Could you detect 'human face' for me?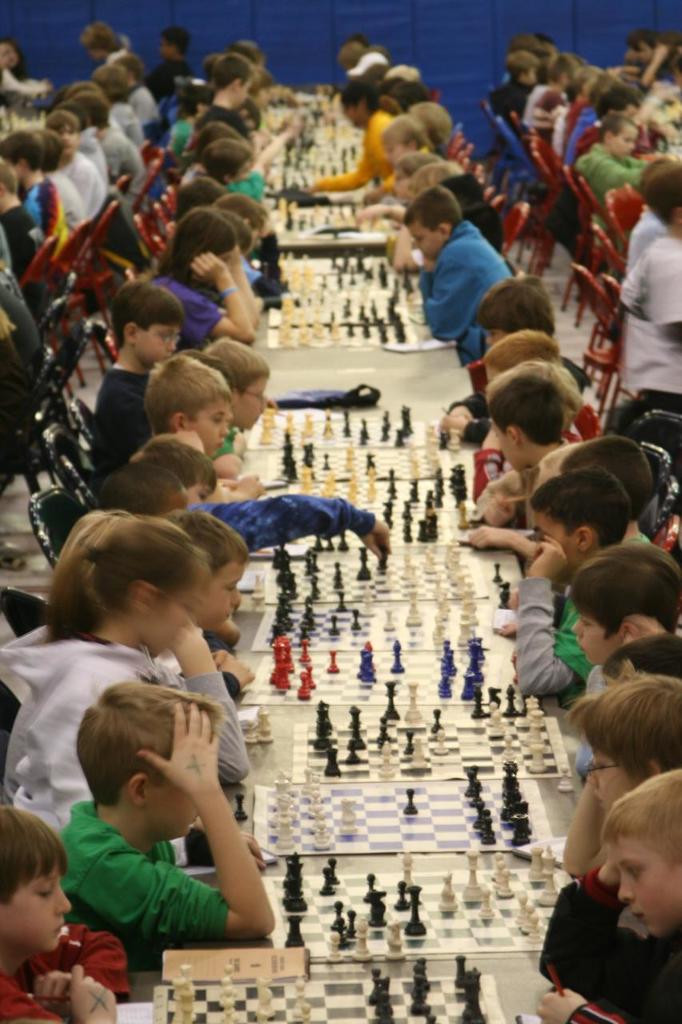
Detection result: {"left": 140, "top": 323, "right": 182, "bottom": 362}.
